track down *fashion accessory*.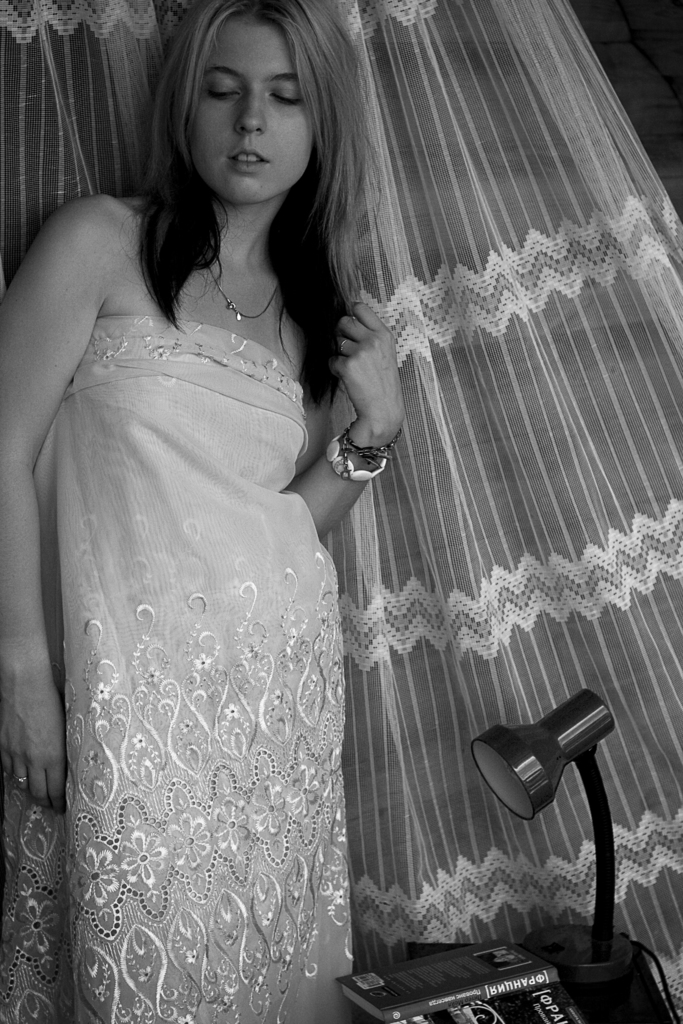
Tracked to x1=200 y1=262 x2=288 y2=321.
